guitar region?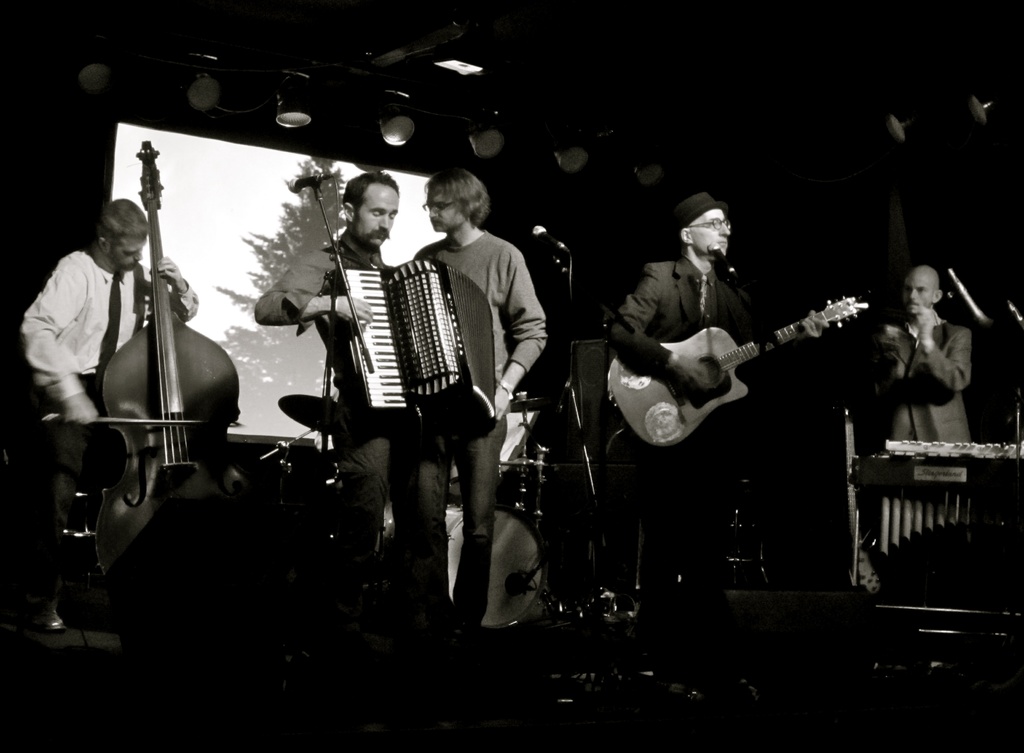
{"left": 605, "top": 291, "right": 869, "bottom": 454}
